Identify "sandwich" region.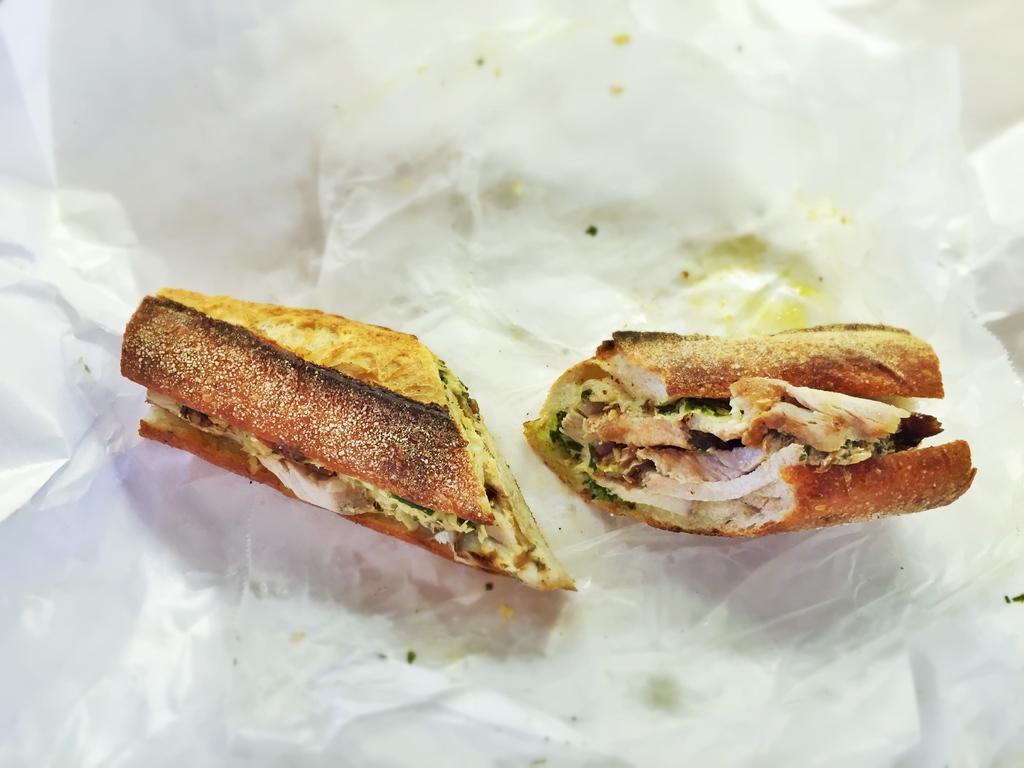
Region: [518,324,975,539].
